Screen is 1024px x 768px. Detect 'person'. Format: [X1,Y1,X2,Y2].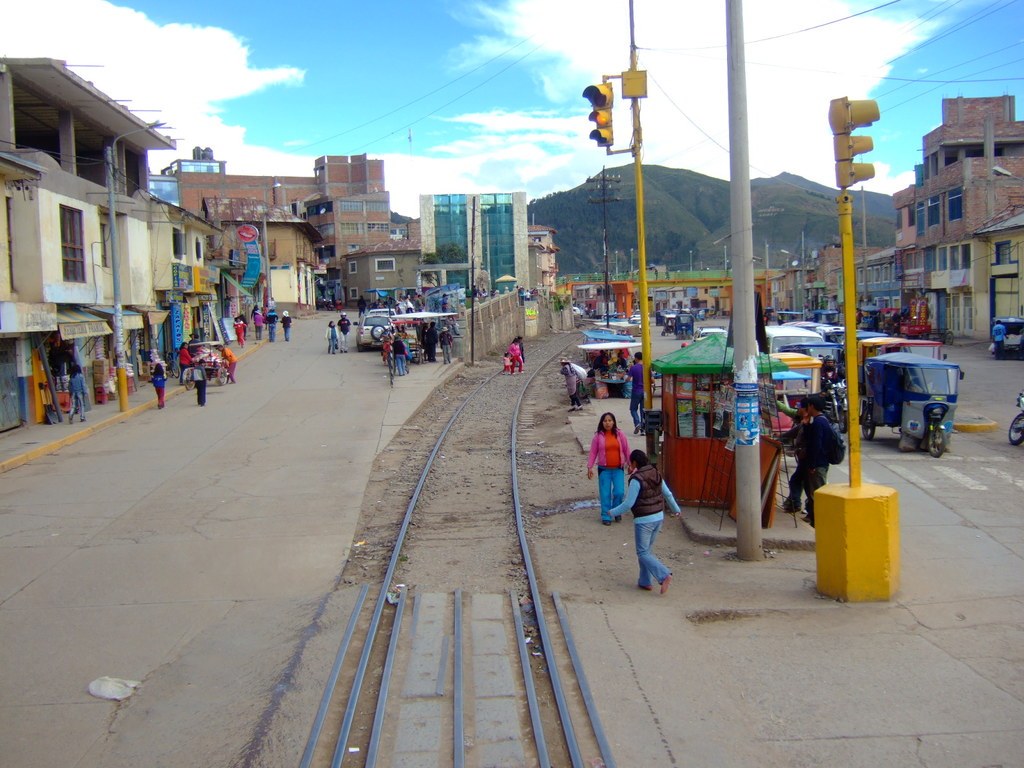
[589,410,628,525].
